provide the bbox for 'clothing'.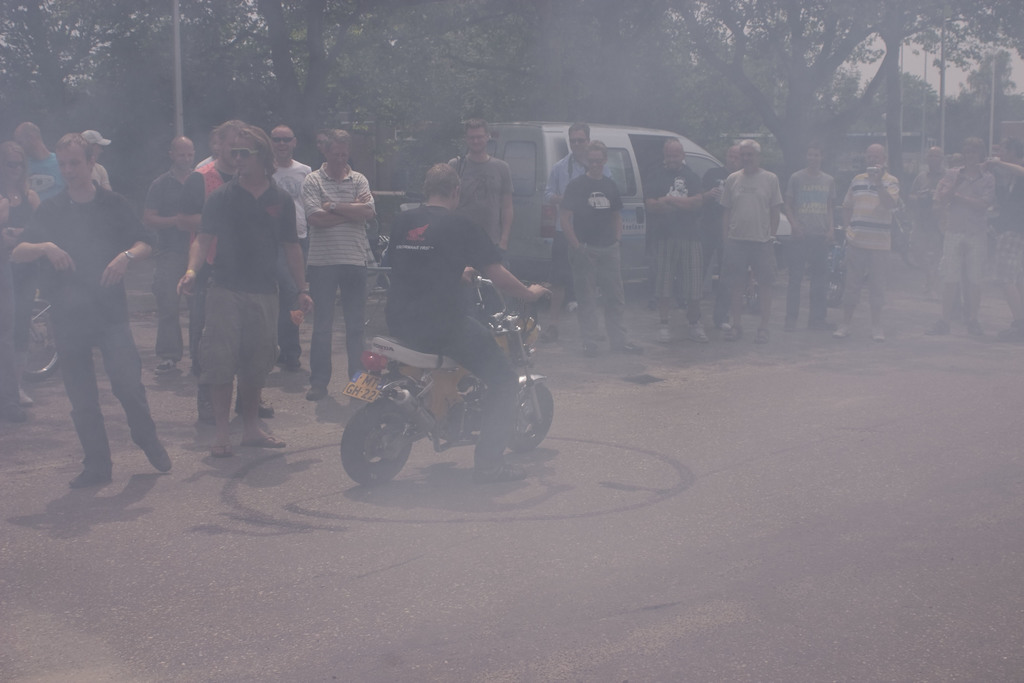
Rect(931, 156, 991, 308).
